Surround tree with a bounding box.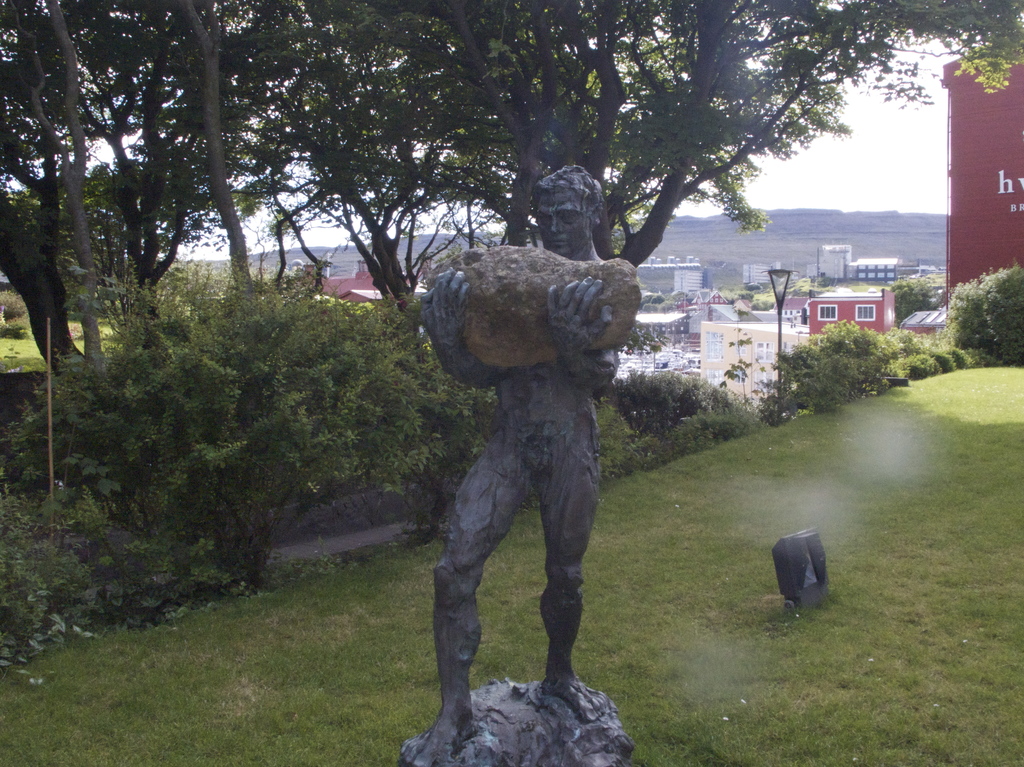
(left=774, top=318, right=913, bottom=414).
